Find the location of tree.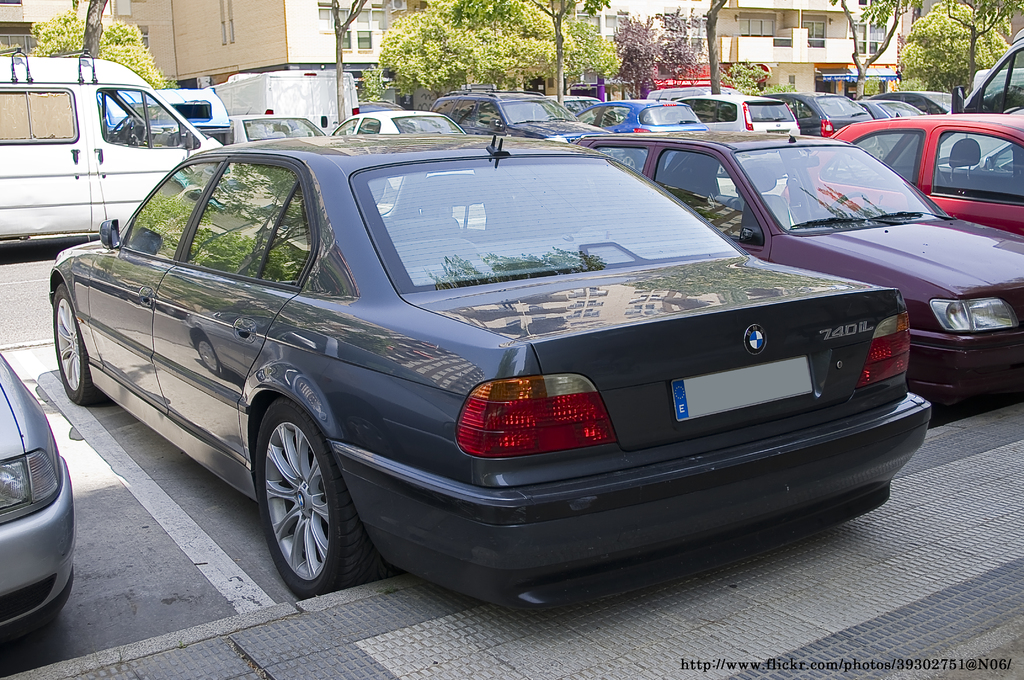
Location: bbox=(707, 0, 731, 95).
